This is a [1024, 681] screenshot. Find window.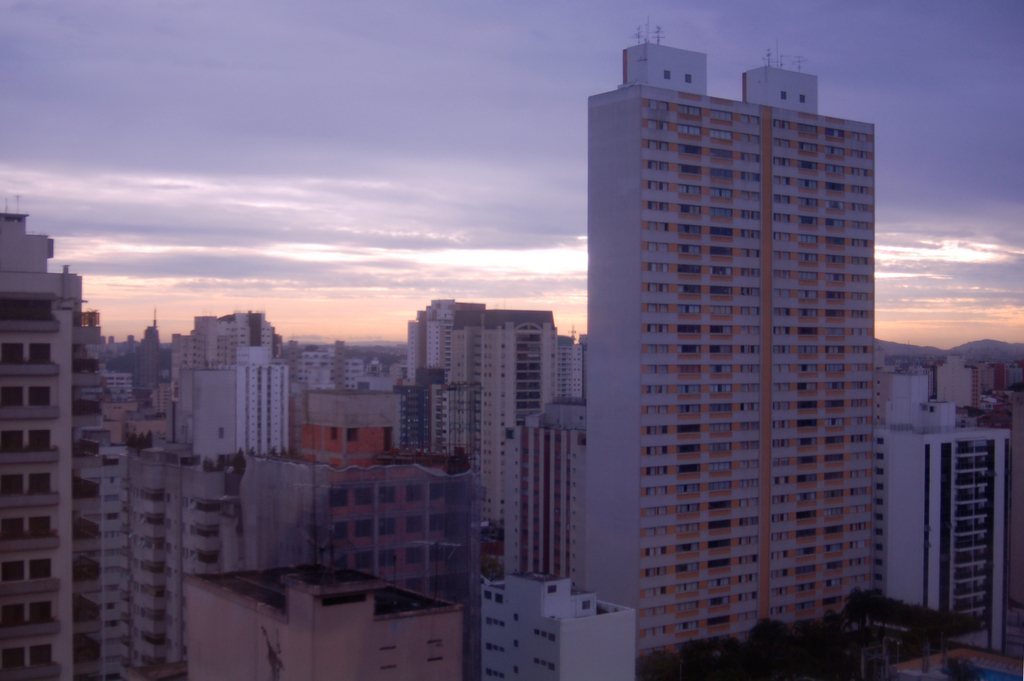
Bounding box: Rect(708, 129, 731, 141).
